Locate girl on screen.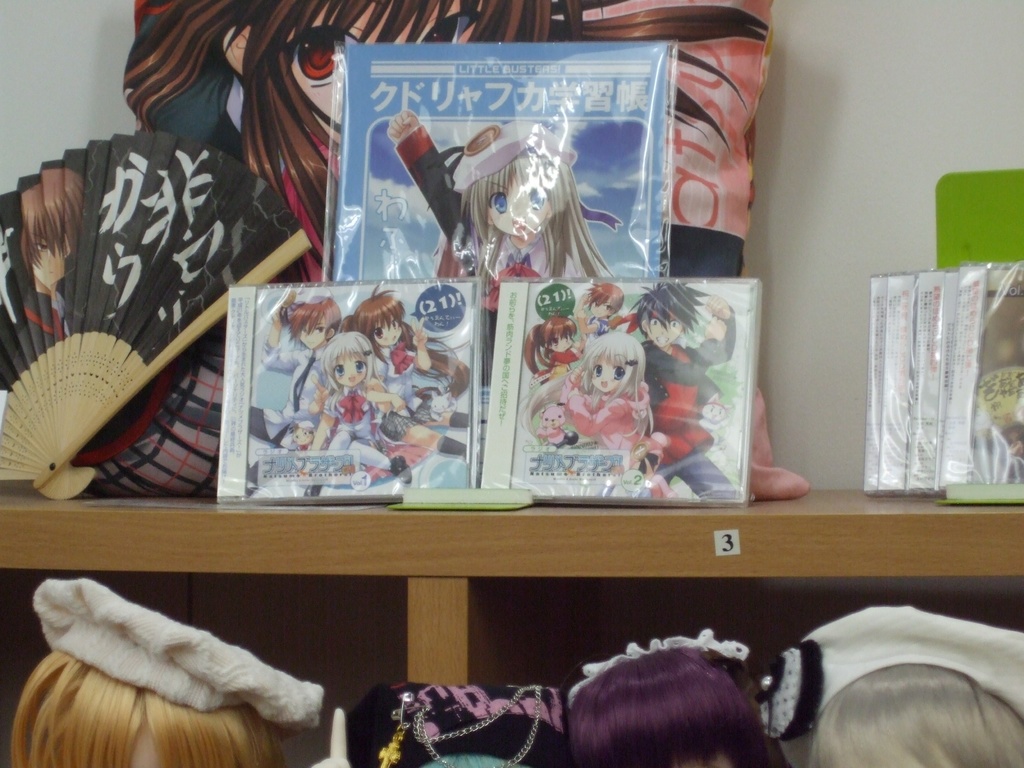
On screen at region(515, 329, 671, 488).
